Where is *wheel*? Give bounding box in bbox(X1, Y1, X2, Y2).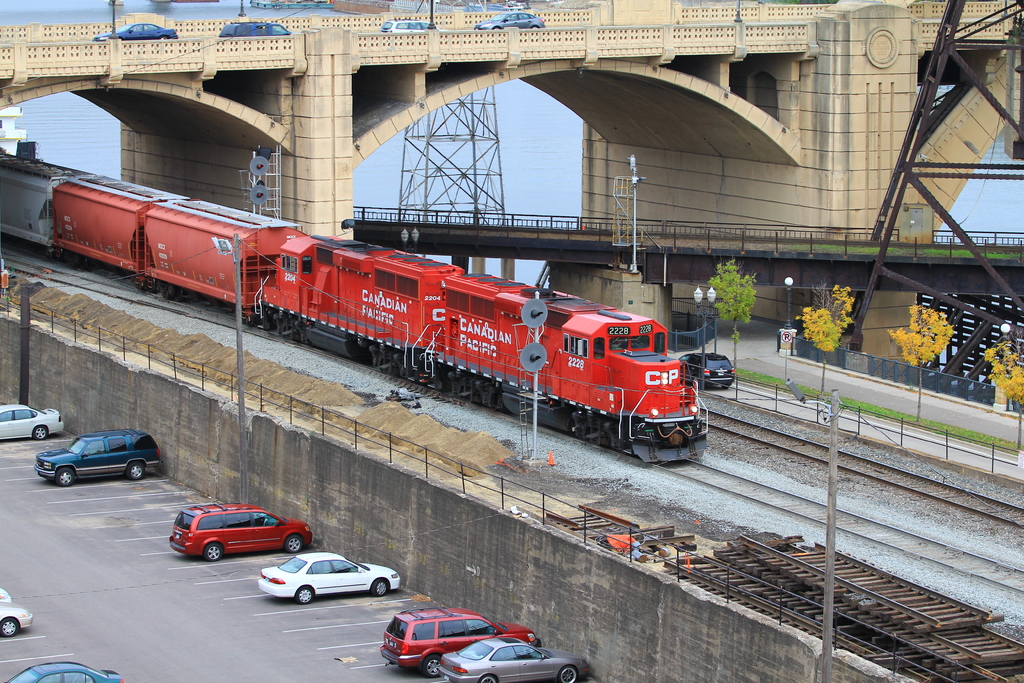
bbox(286, 534, 303, 551).
